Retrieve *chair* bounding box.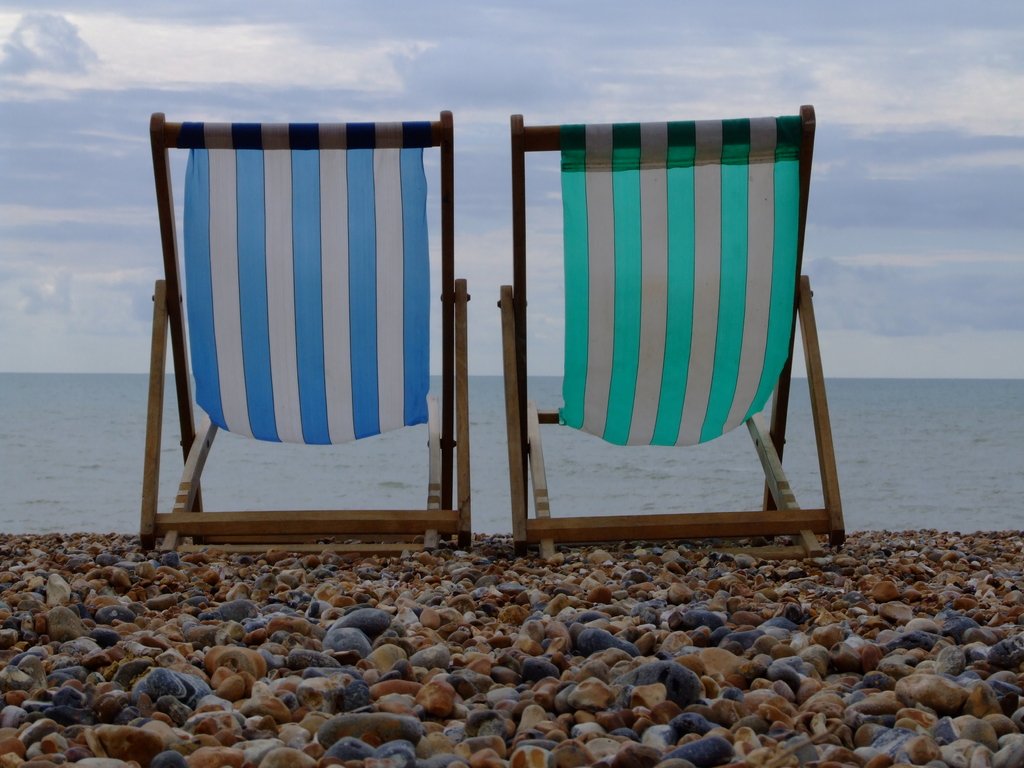
Bounding box: x1=143, y1=127, x2=483, y2=598.
